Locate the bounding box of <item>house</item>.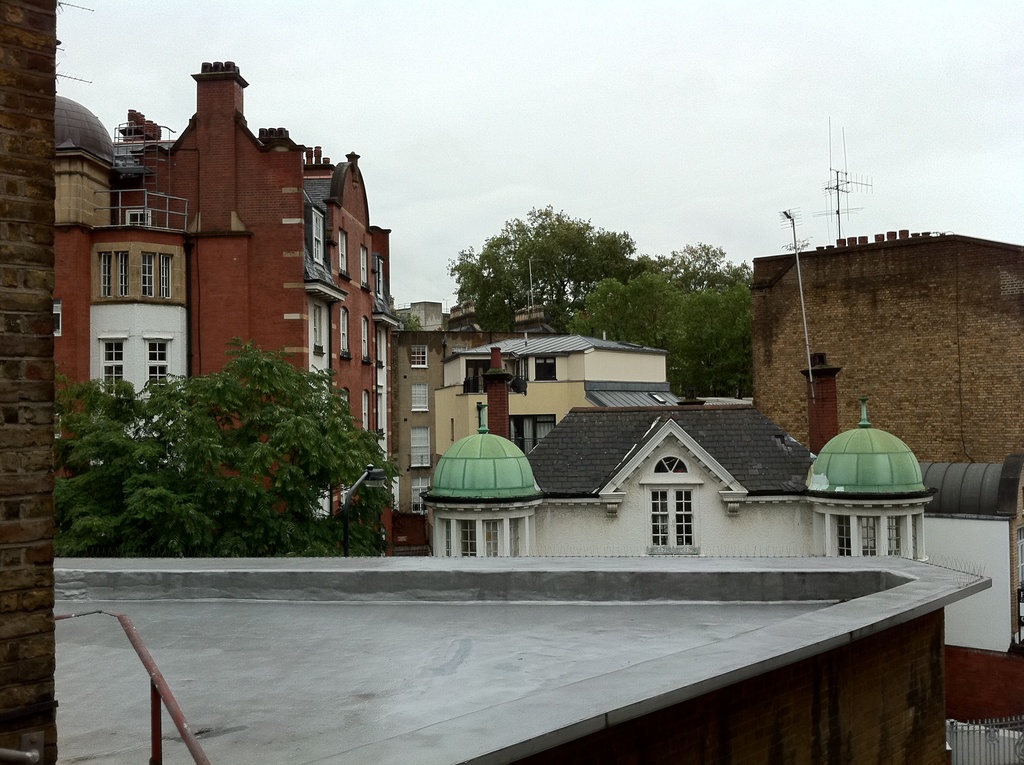
Bounding box: select_region(745, 236, 1020, 534).
